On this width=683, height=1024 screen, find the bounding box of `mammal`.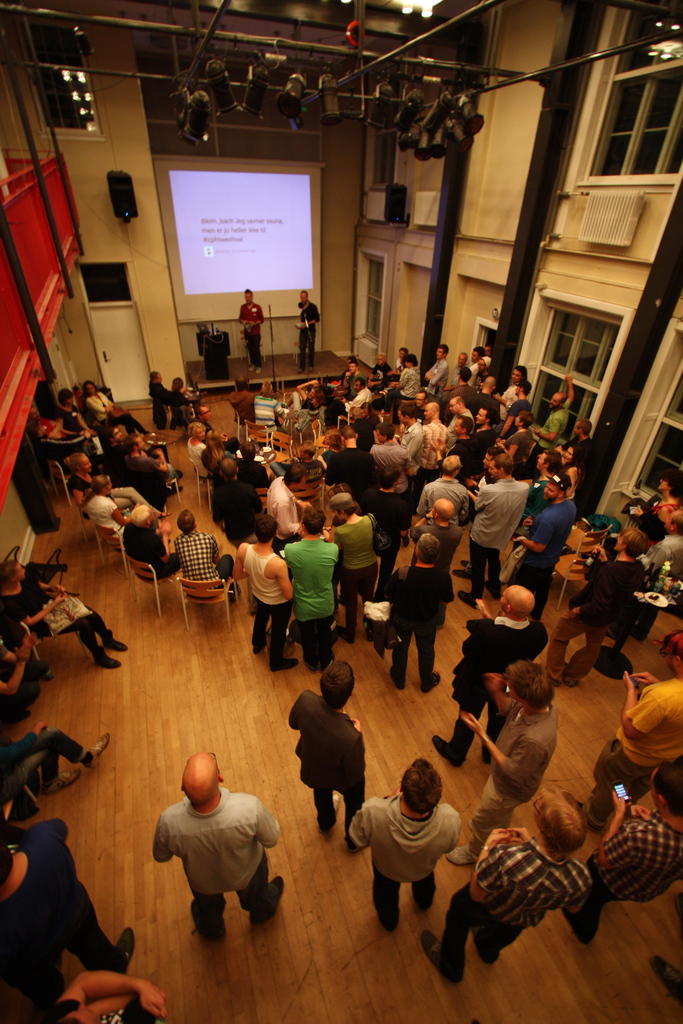
Bounding box: 0,554,131,671.
